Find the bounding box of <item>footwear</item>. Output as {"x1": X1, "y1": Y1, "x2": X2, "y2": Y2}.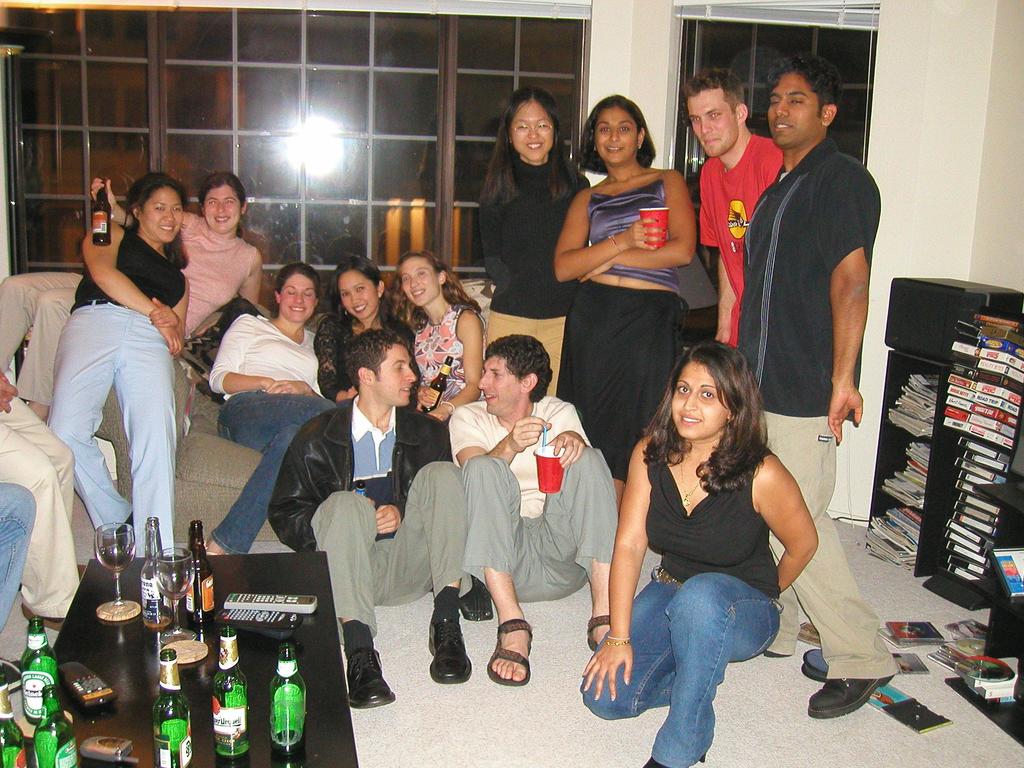
{"x1": 805, "y1": 674, "x2": 897, "y2": 716}.
